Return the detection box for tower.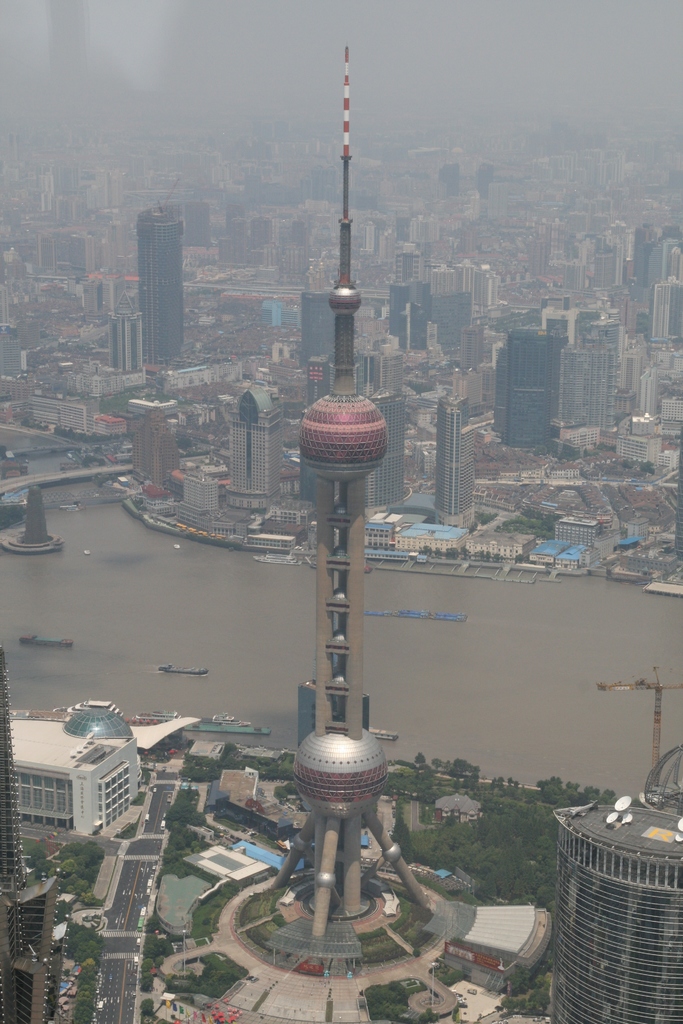
pyautogui.locateOnScreen(586, 216, 680, 289).
